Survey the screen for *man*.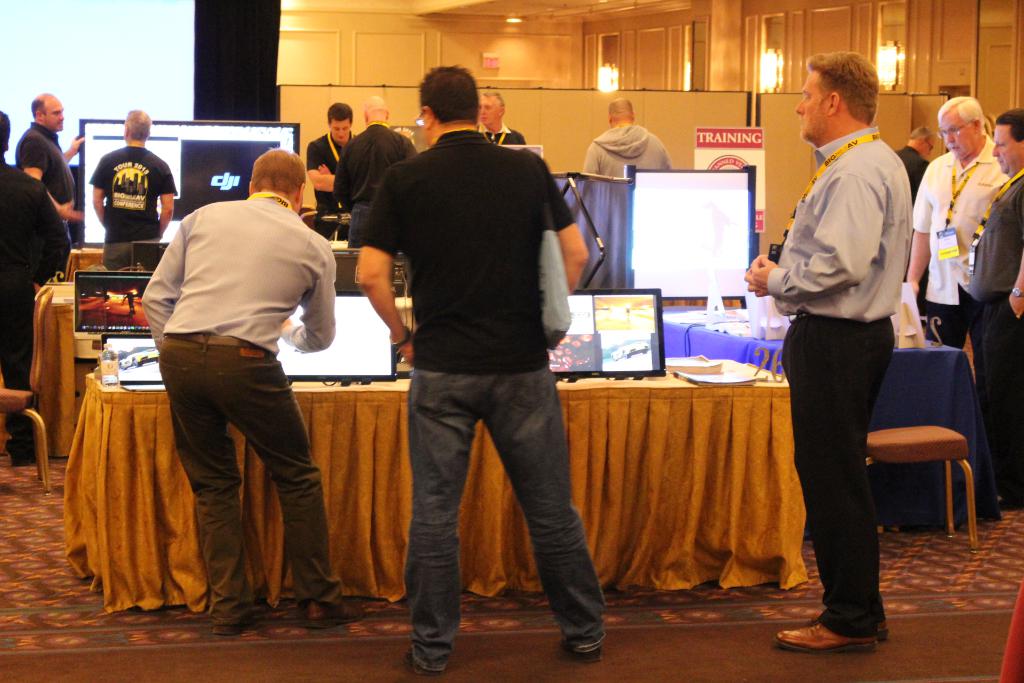
Survey found: 474 86 543 151.
